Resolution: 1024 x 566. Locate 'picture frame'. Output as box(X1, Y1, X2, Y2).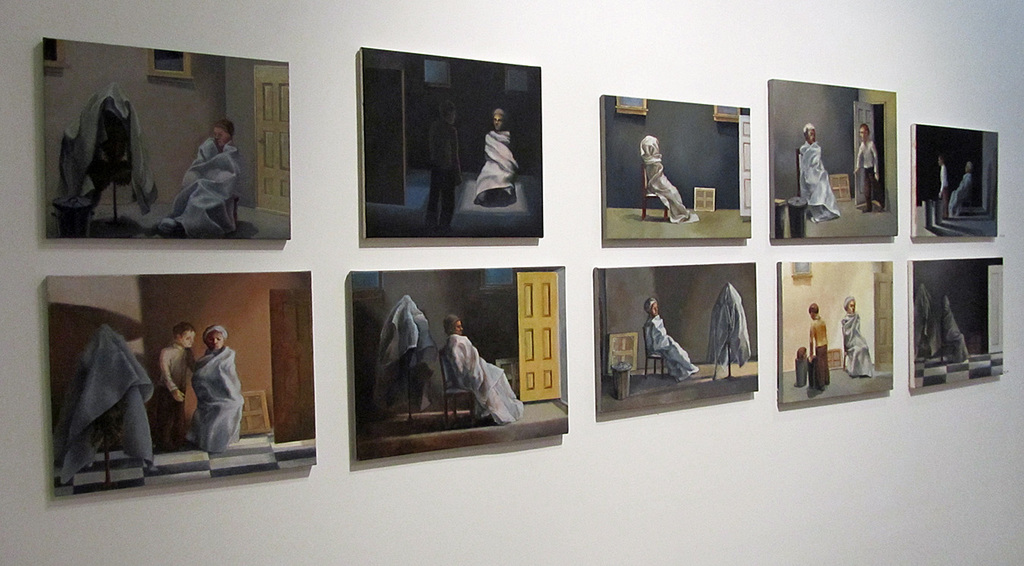
box(42, 269, 320, 507).
